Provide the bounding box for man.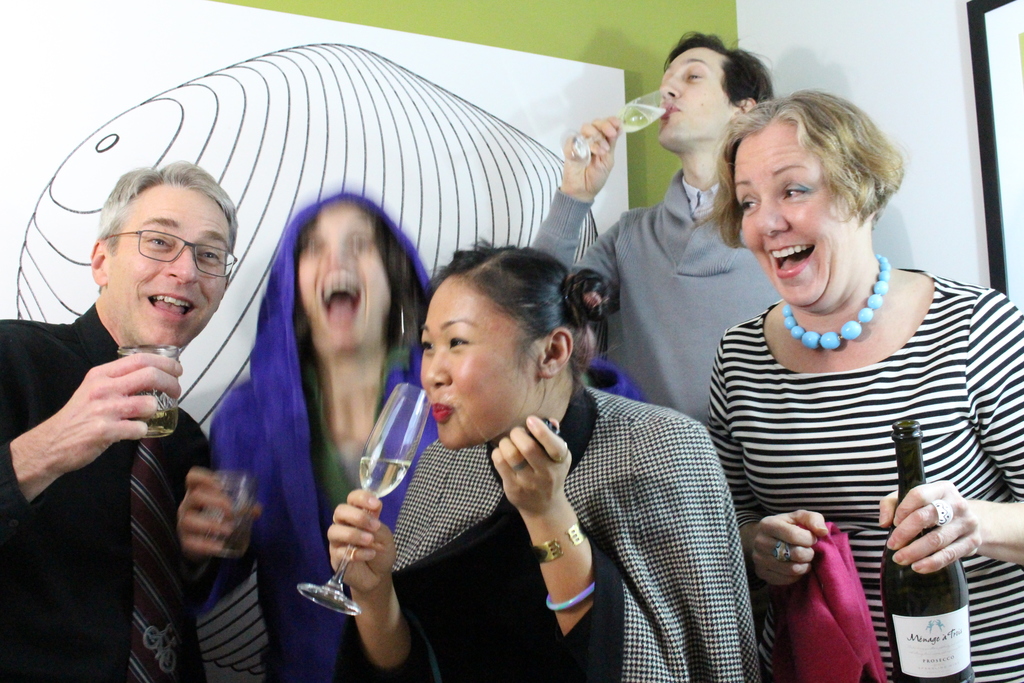
BBox(4, 160, 271, 642).
